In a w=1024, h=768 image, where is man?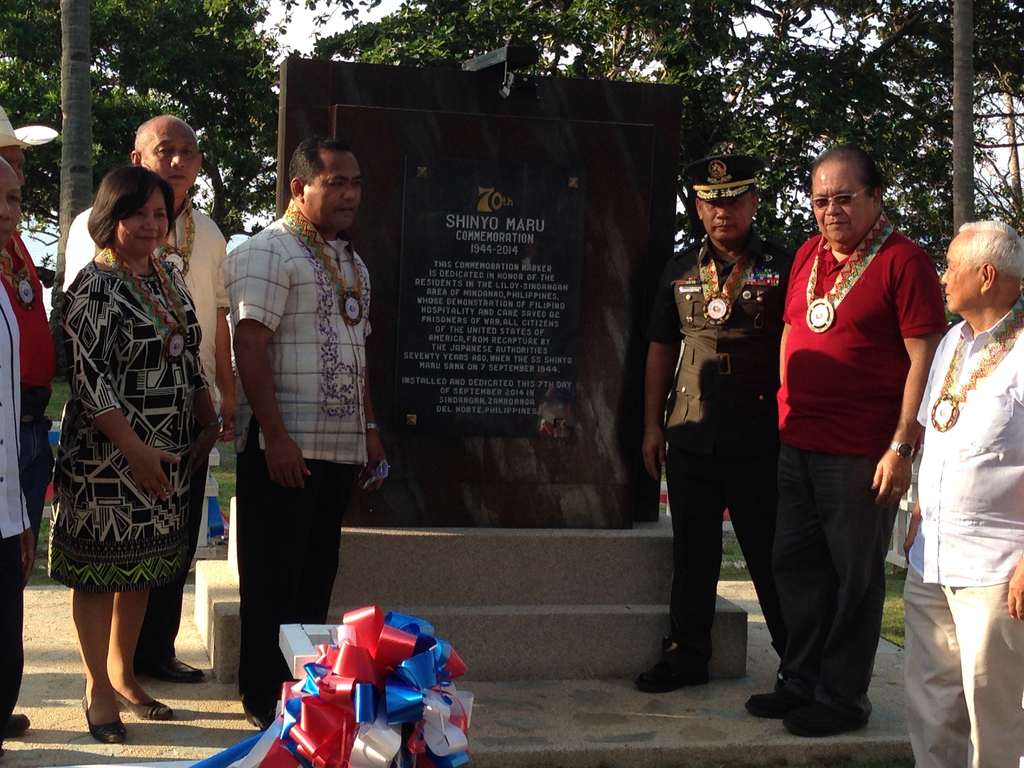
[left=0, top=104, right=71, bottom=740].
